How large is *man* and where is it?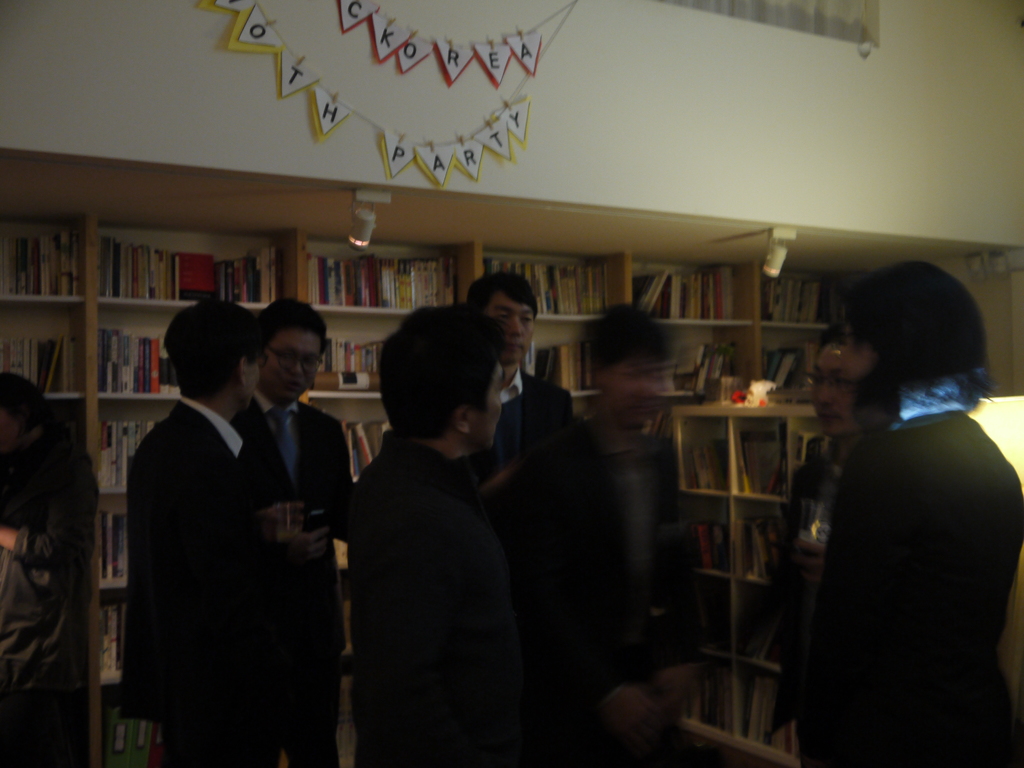
Bounding box: [x1=456, y1=271, x2=571, y2=518].
